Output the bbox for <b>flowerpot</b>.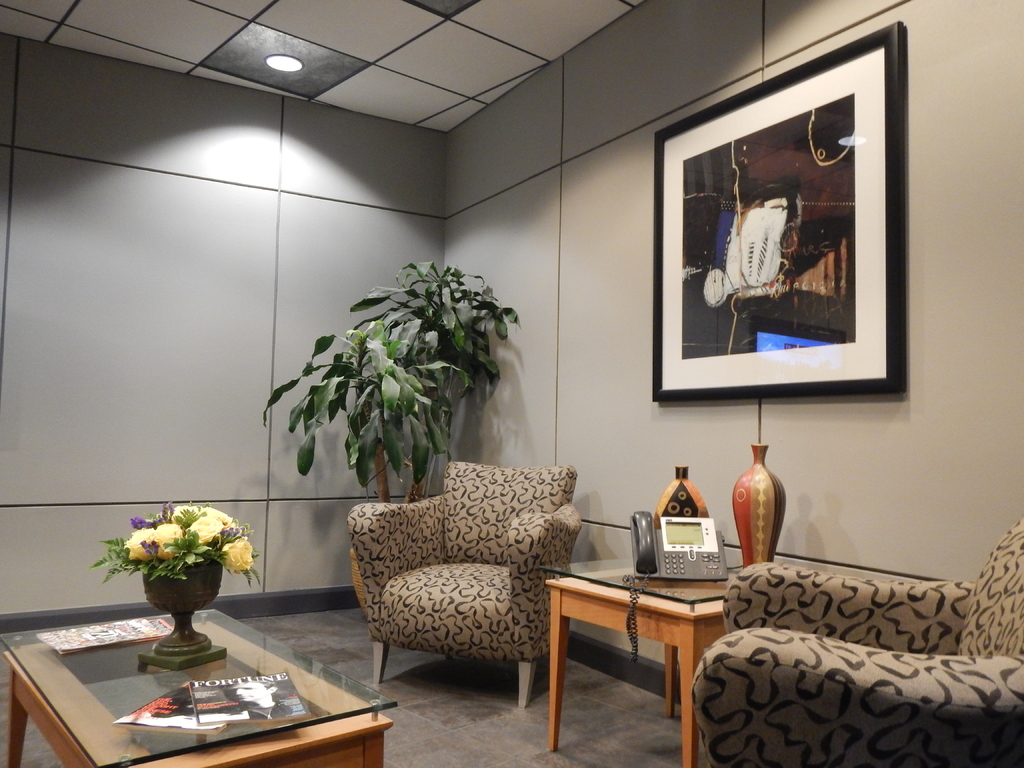
<box>145,552,223,652</box>.
